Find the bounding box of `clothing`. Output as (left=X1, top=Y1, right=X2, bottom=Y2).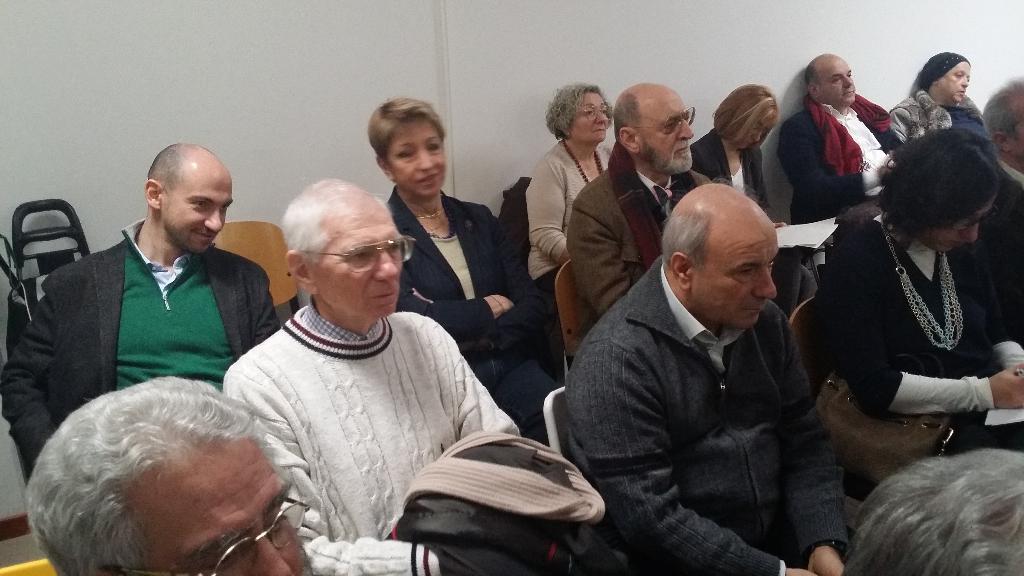
(left=0, top=224, right=275, bottom=472).
